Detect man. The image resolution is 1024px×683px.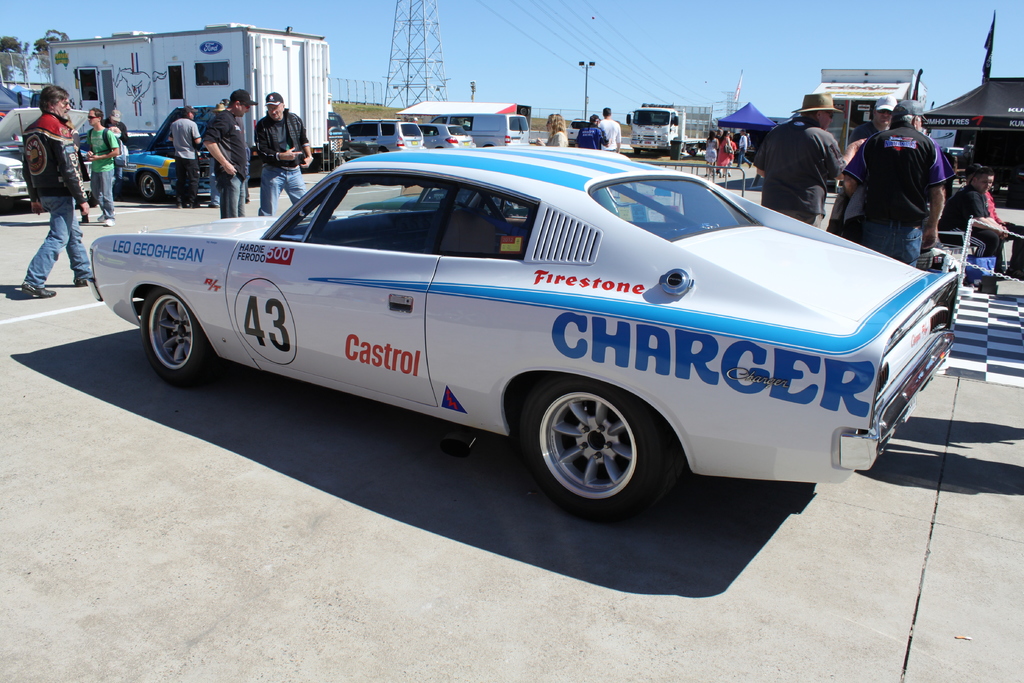
599 110 623 149.
